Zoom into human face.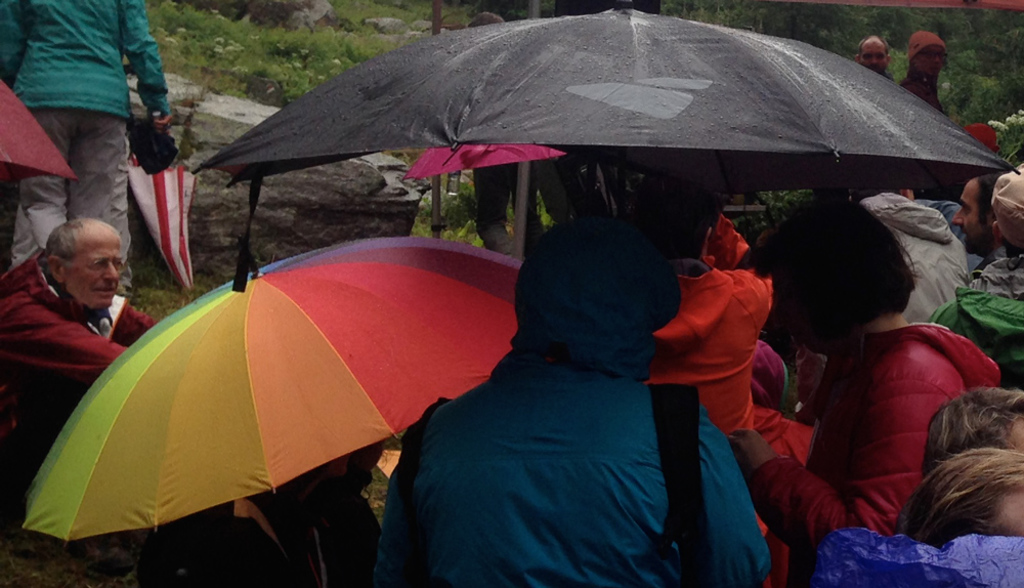
Zoom target: l=987, t=192, r=1022, b=268.
